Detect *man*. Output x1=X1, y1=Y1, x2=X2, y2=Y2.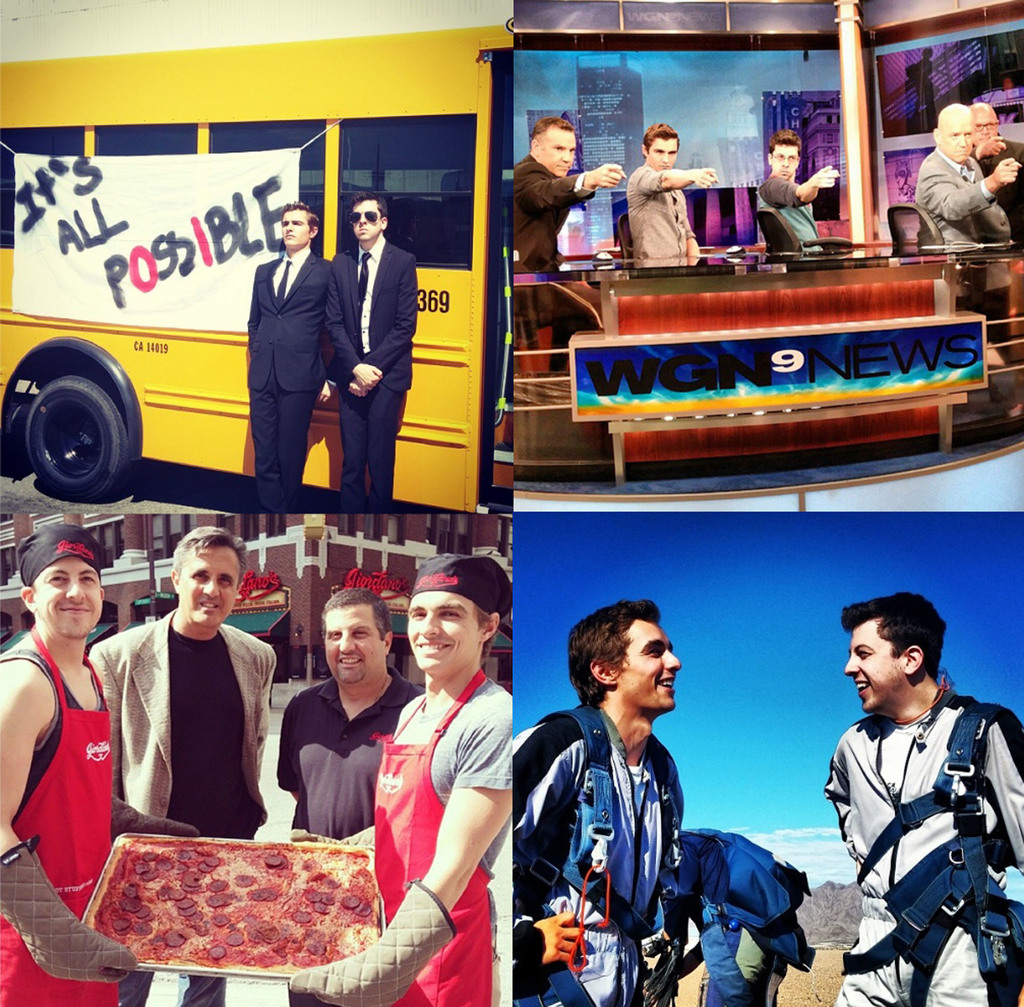
x1=319, y1=190, x2=418, y2=512.
